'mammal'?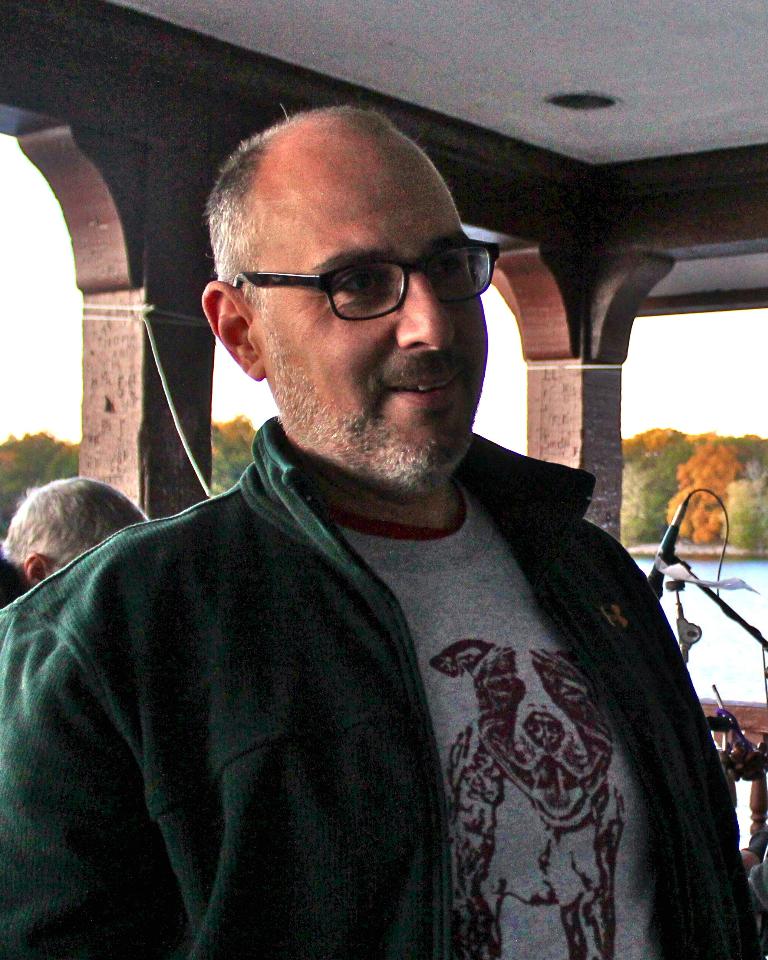
<bbox>22, 128, 713, 942</bbox>
